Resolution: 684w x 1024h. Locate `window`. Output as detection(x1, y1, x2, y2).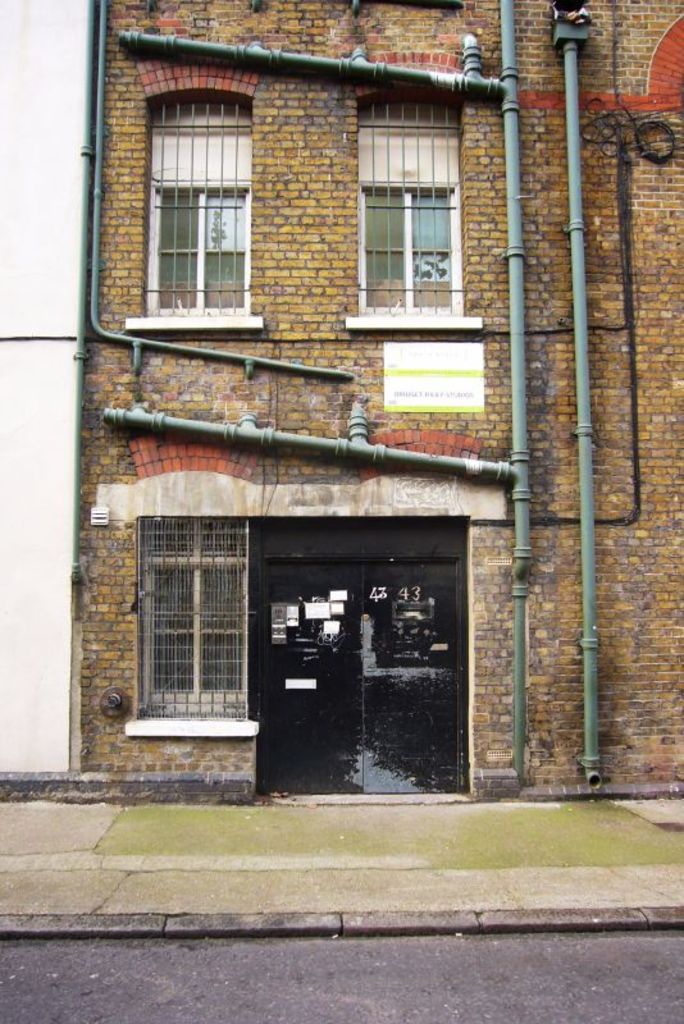
detection(131, 56, 273, 346).
